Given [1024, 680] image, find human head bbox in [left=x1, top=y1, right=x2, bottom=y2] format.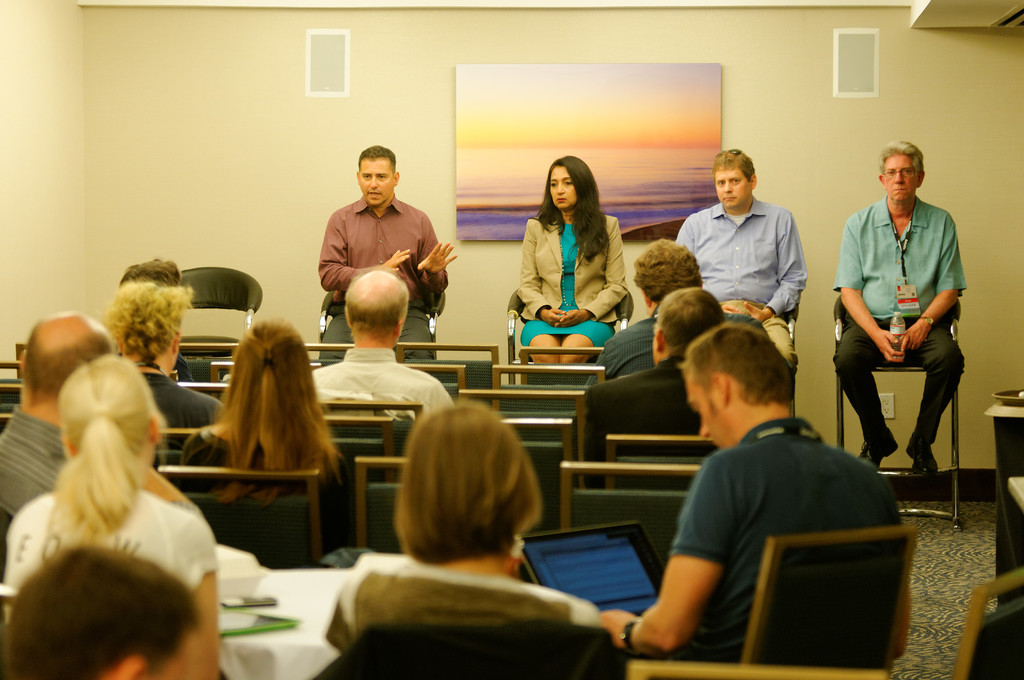
[left=547, top=155, right=589, bottom=211].
